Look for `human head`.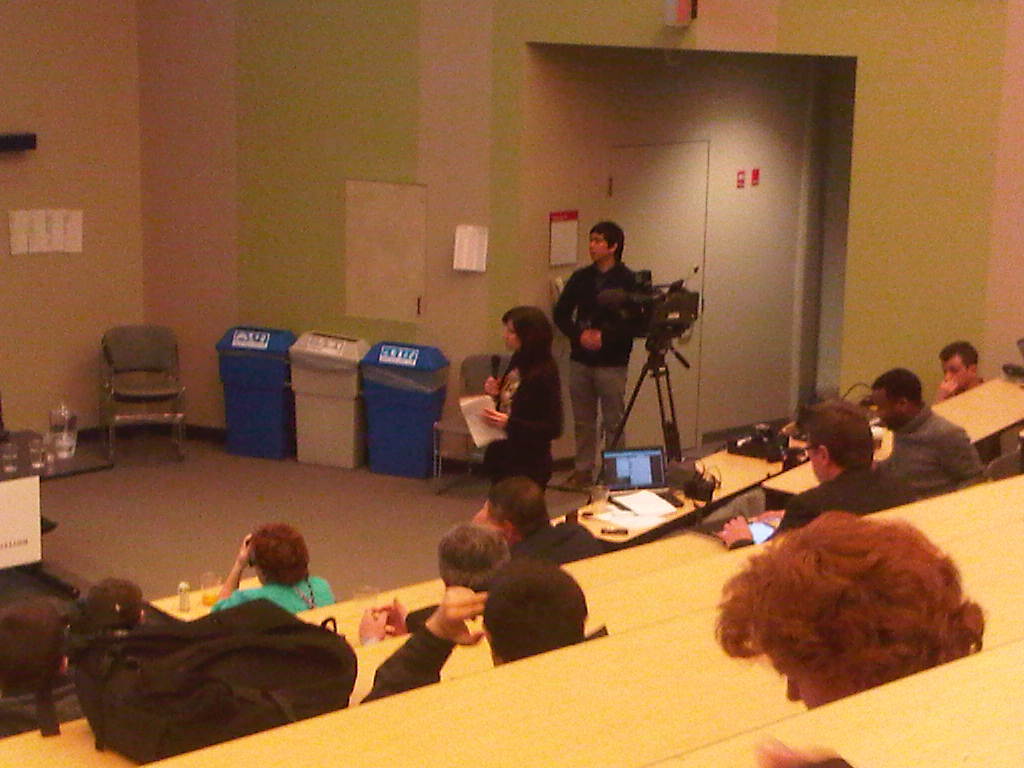
Found: left=83, top=579, right=141, bottom=626.
